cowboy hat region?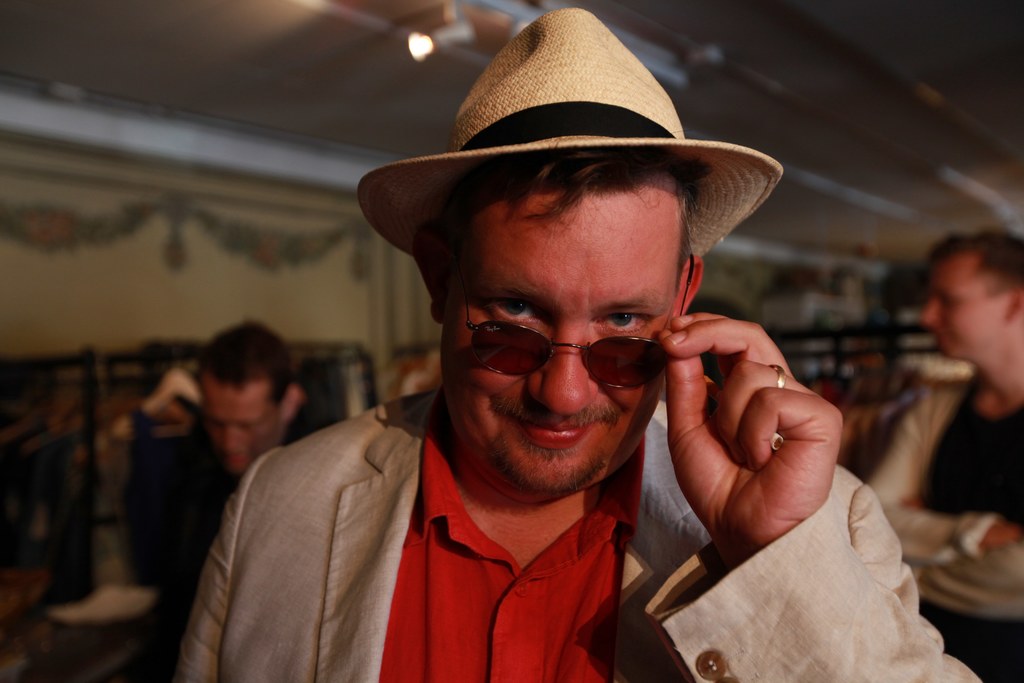
detection(344, 9, 796, 263)
